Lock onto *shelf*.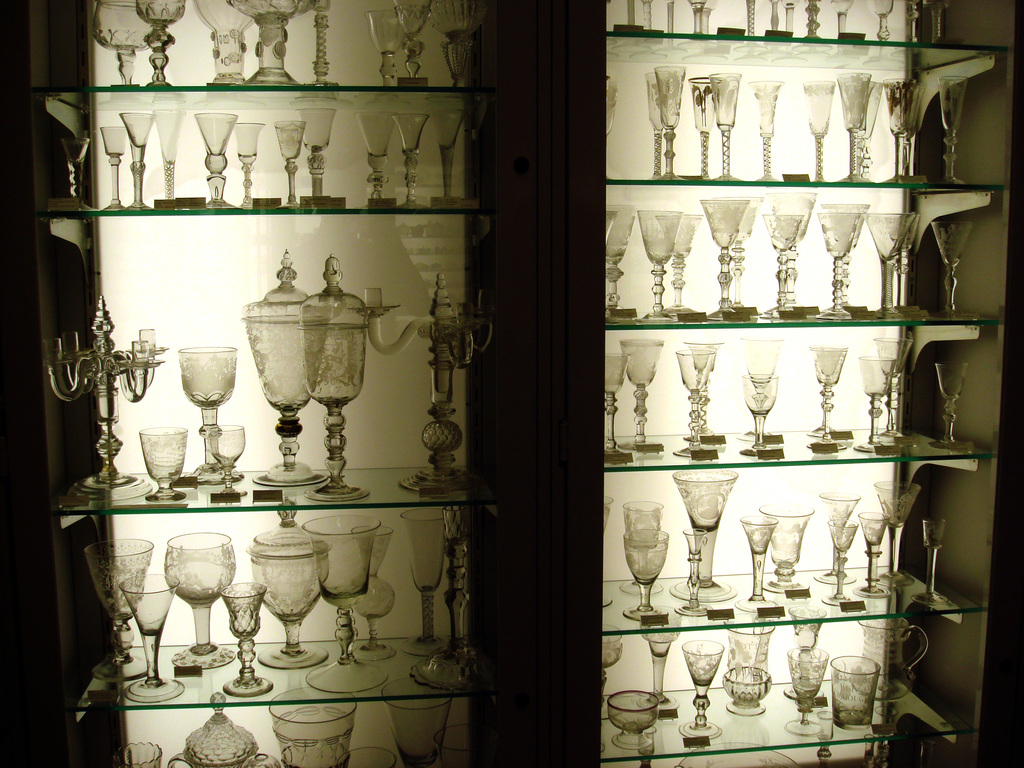
Locked: (604,40,995,196).
